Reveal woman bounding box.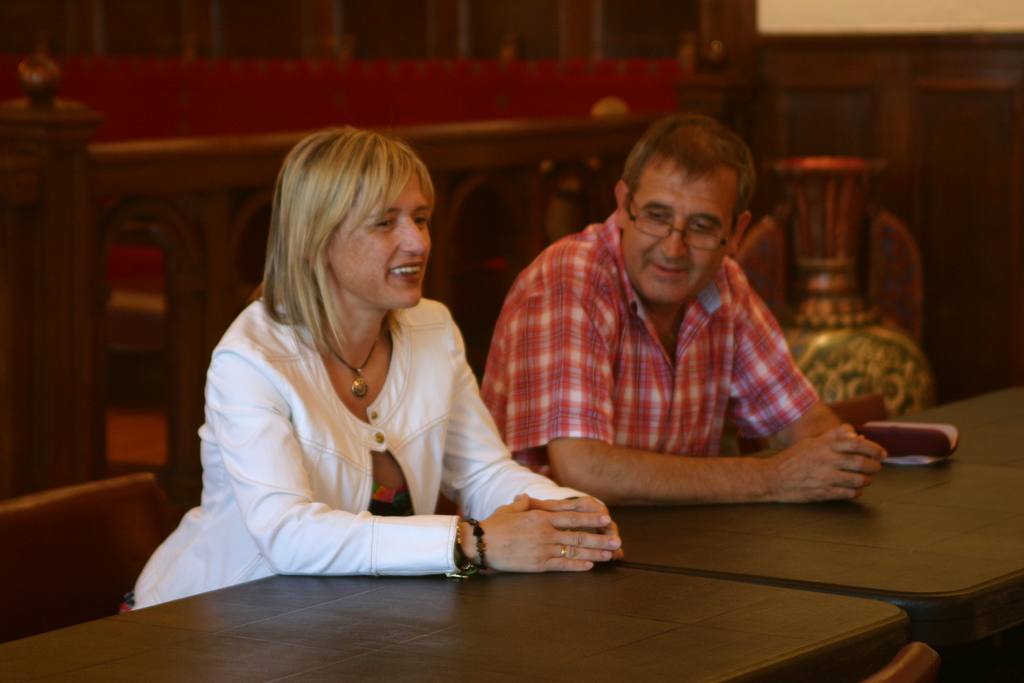
Revealed: 141/115/614/613.
